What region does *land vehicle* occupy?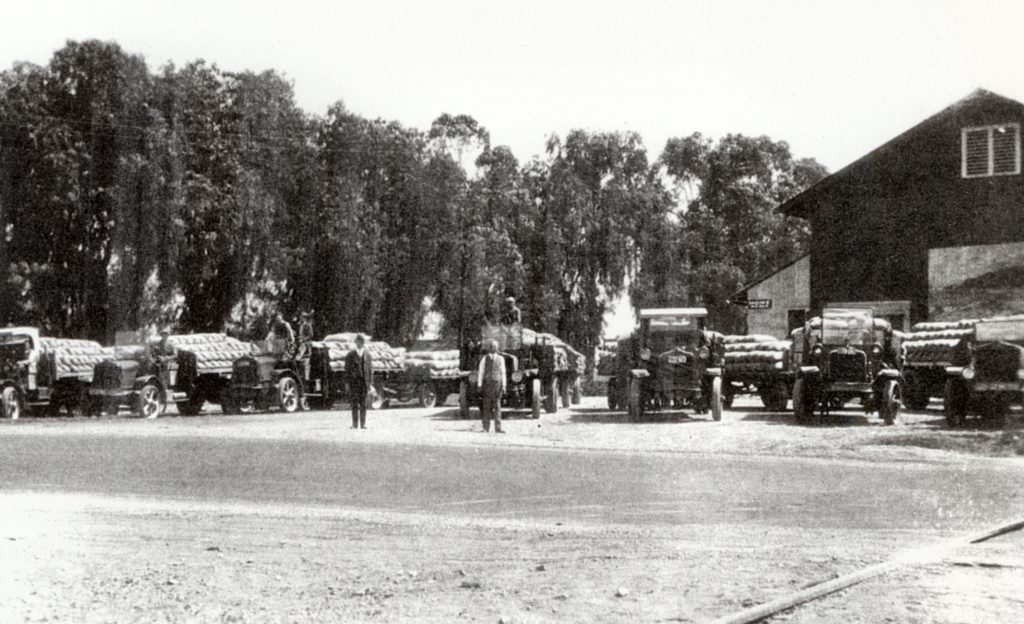
[0,325,108,425].
